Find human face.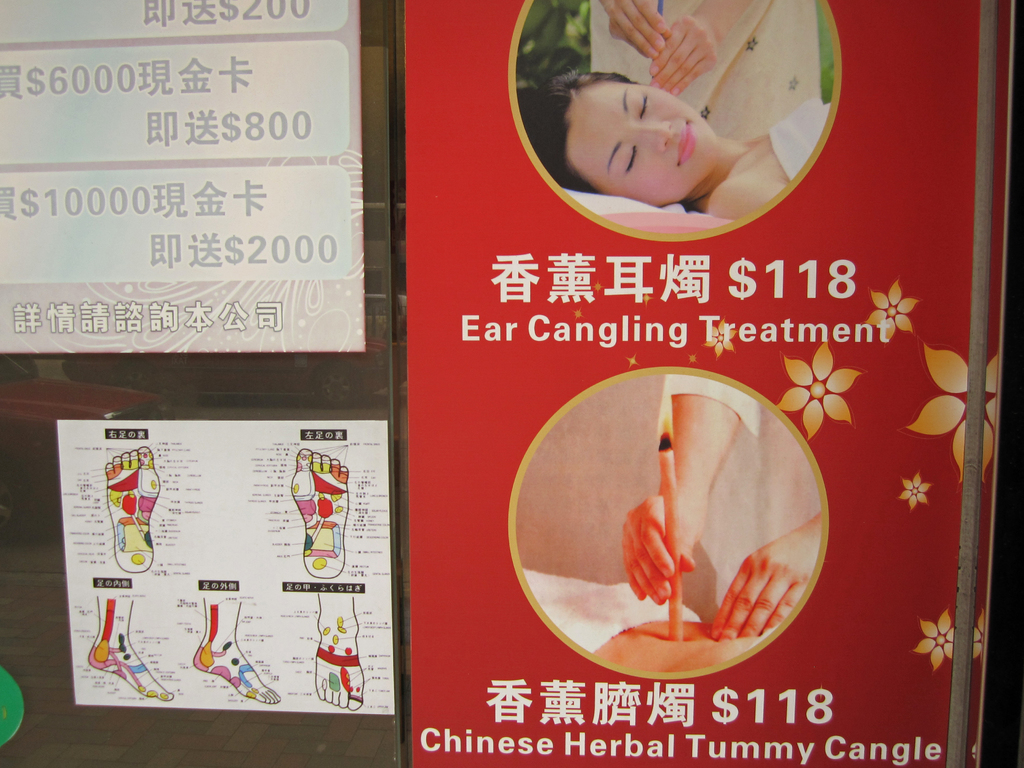
locate(566, 84, 716, 208).
